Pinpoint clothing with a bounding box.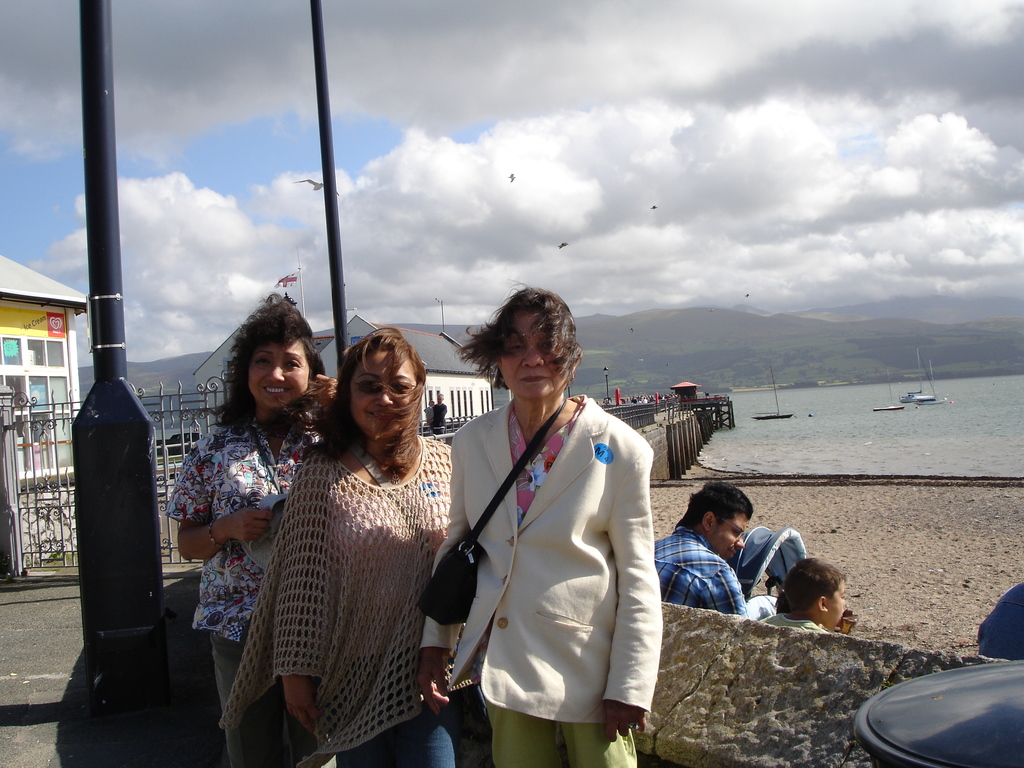
[980,582,1023,659].
